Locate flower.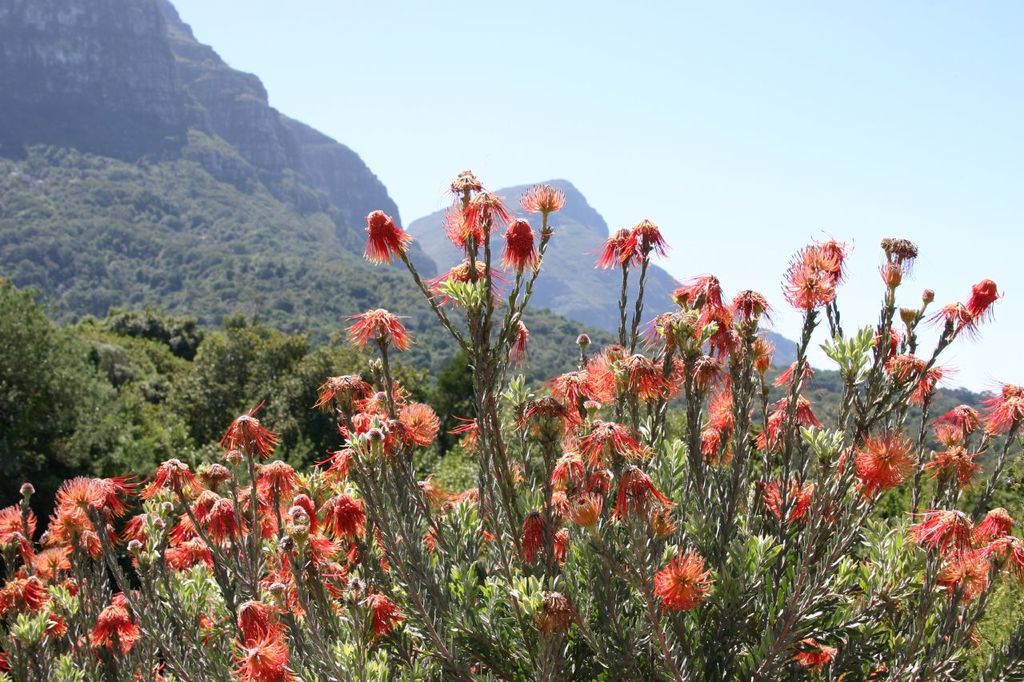
Bounding box: 652:551:726:627.
